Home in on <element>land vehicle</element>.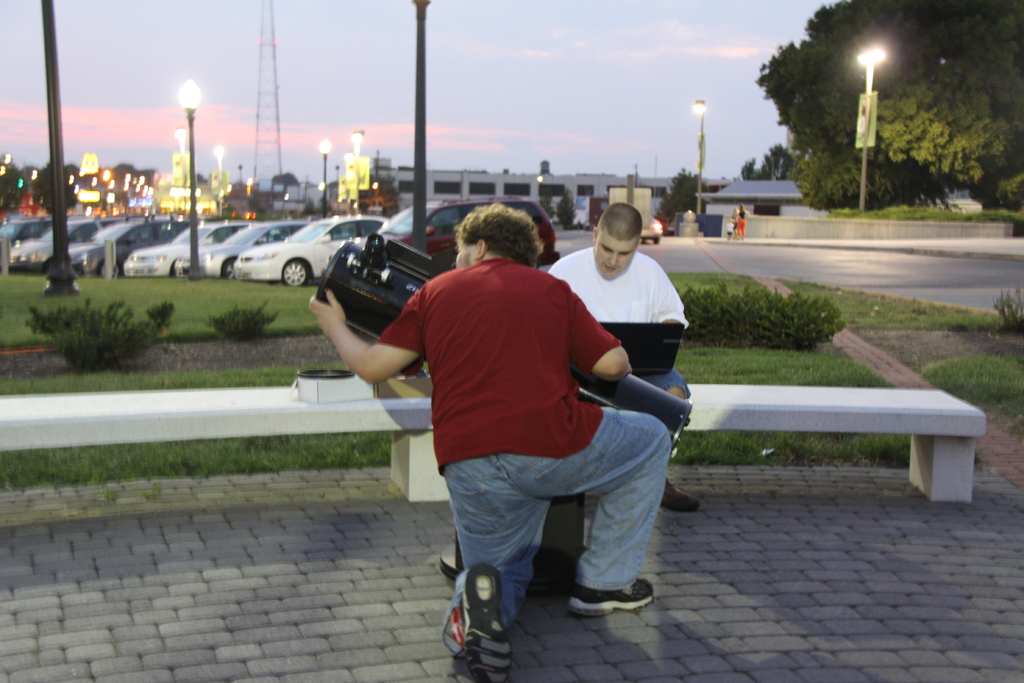
Homed in at [69, 217, 193, 280].
